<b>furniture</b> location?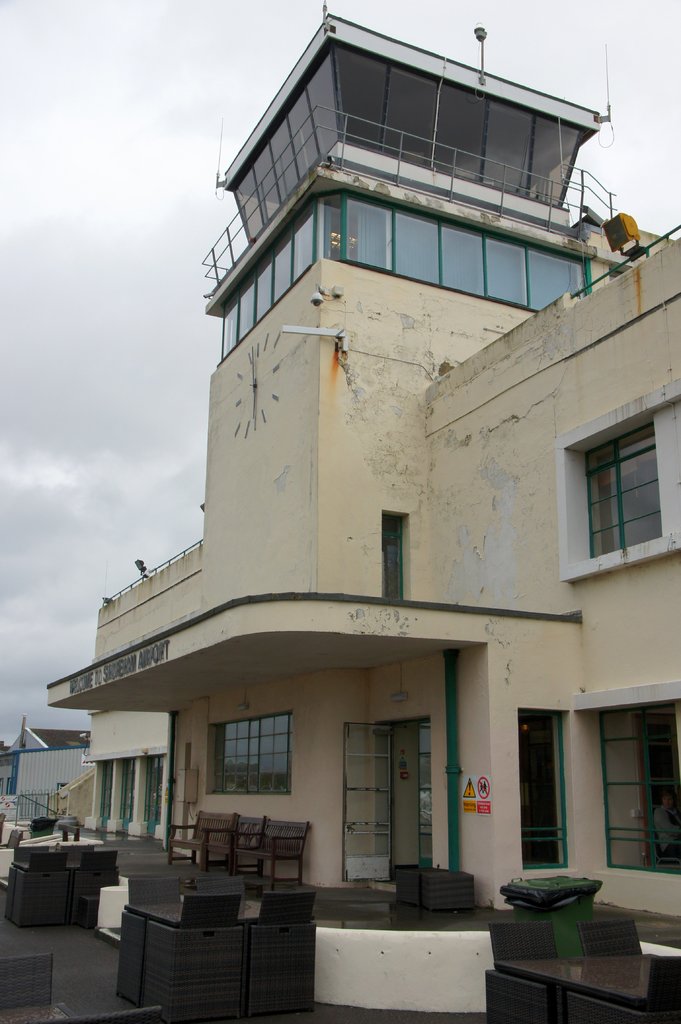
BBox(167, 811, 239, 870)
